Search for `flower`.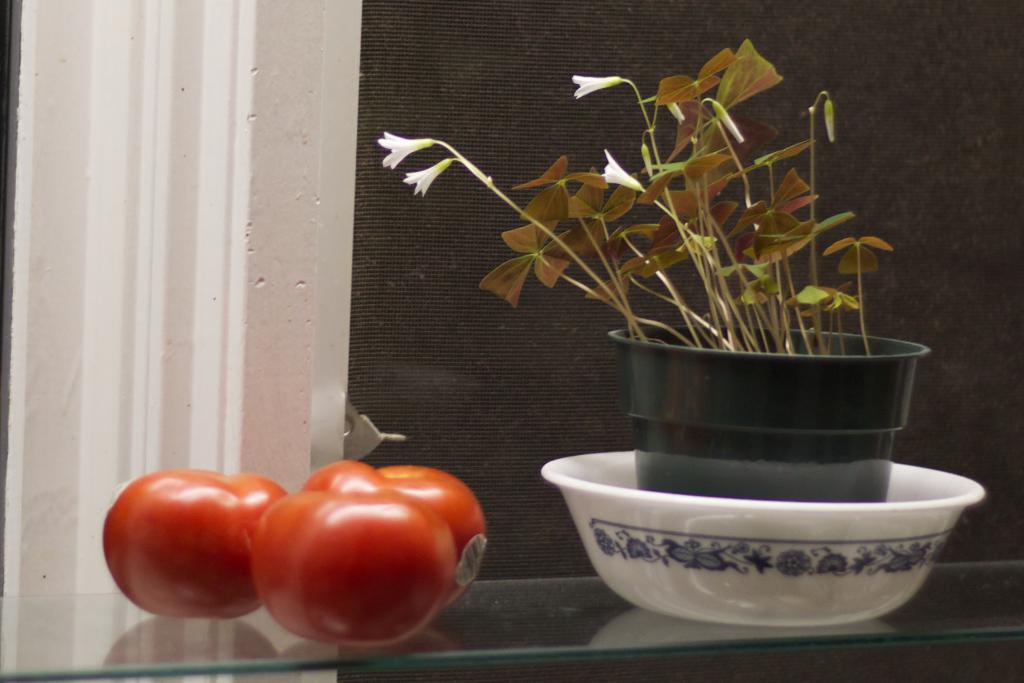
Found at x1=668 y1=102 x2=687 y2=123.
